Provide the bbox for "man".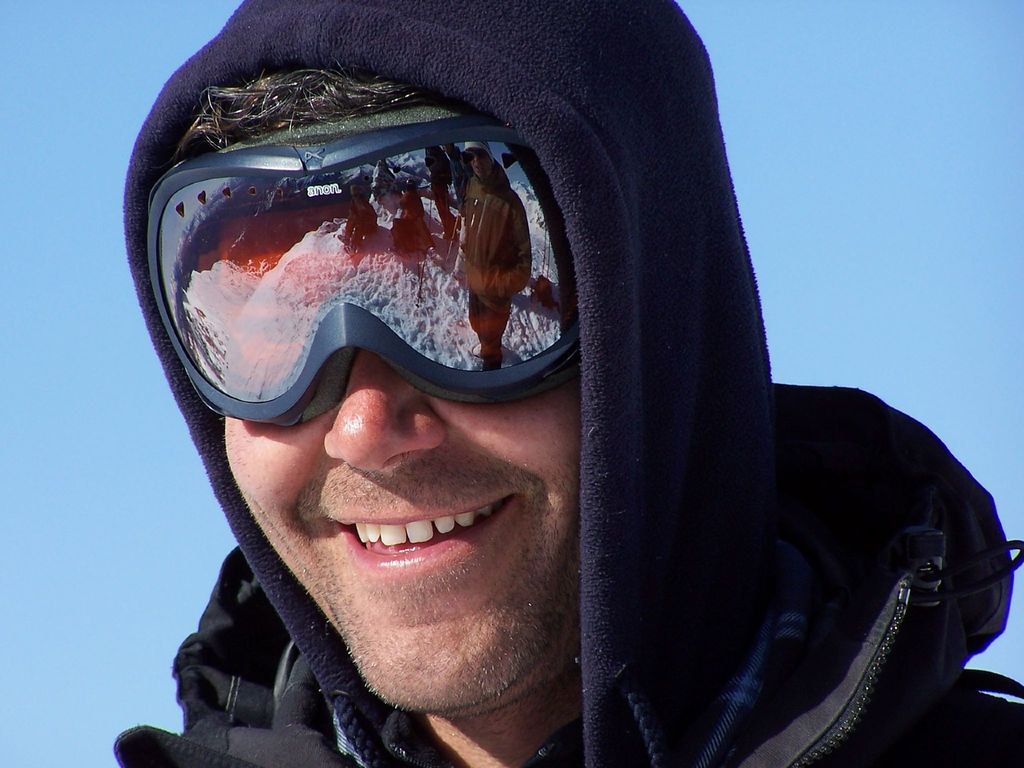
select_region(73, 17, 944, 765).
